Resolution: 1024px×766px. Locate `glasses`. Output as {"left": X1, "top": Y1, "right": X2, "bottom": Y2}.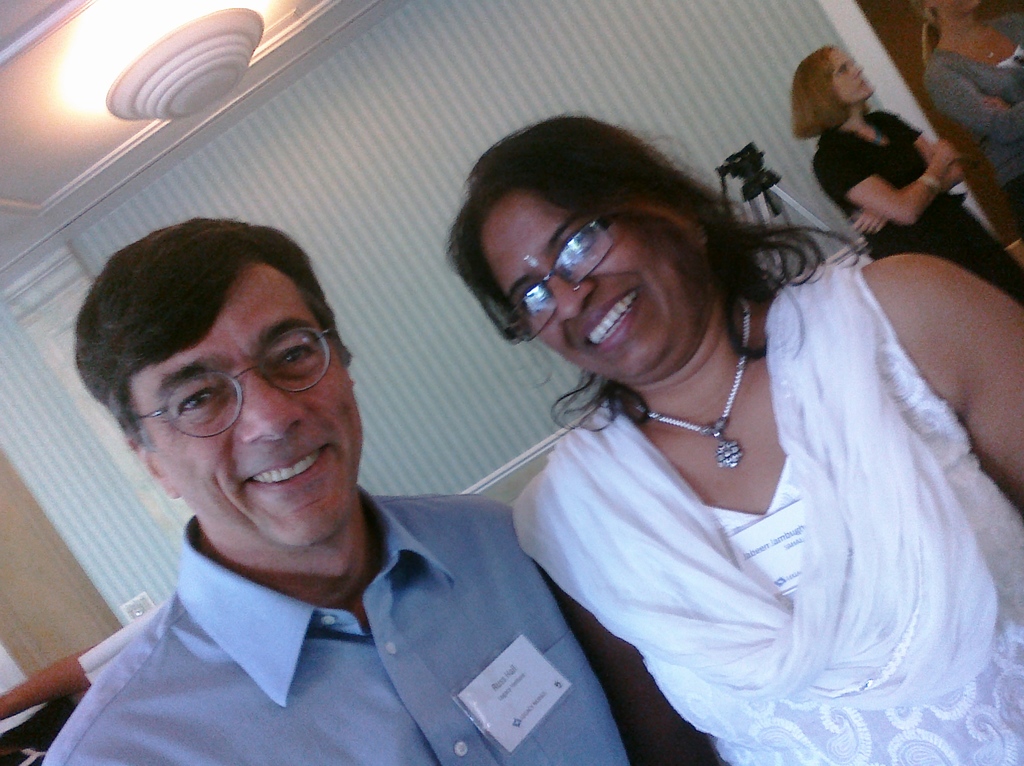
{"left": 494, "top": 202, "right": 626, "bottom": 346}.
